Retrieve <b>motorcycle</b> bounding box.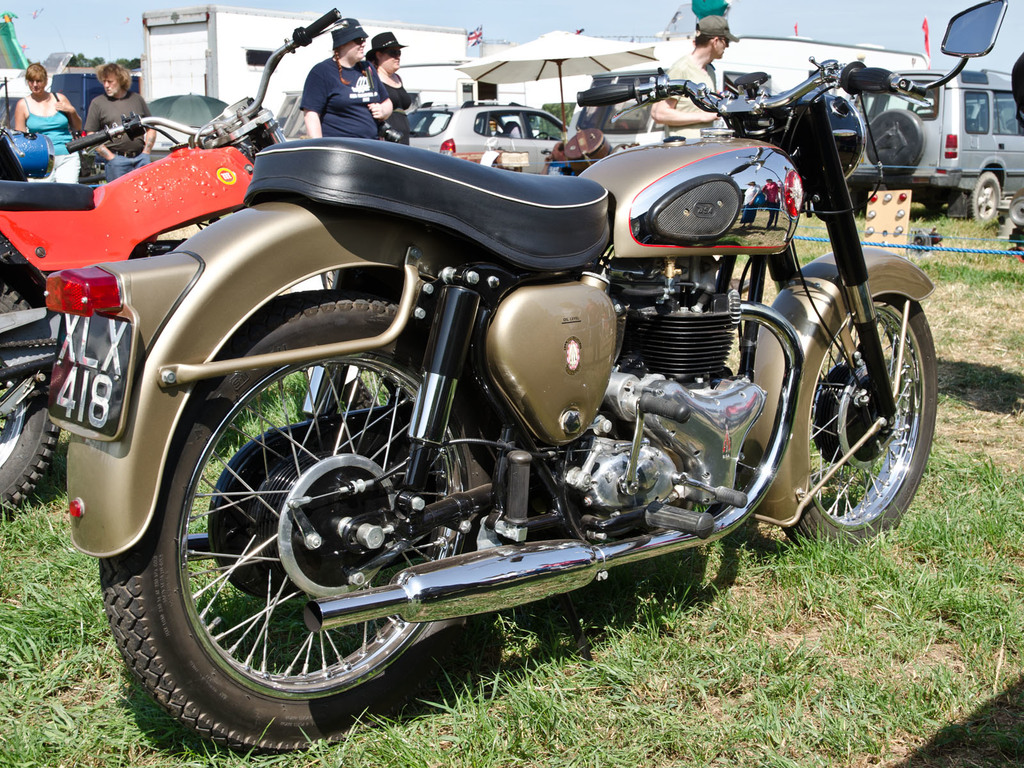
Bounding box: 0:8:338:522.
